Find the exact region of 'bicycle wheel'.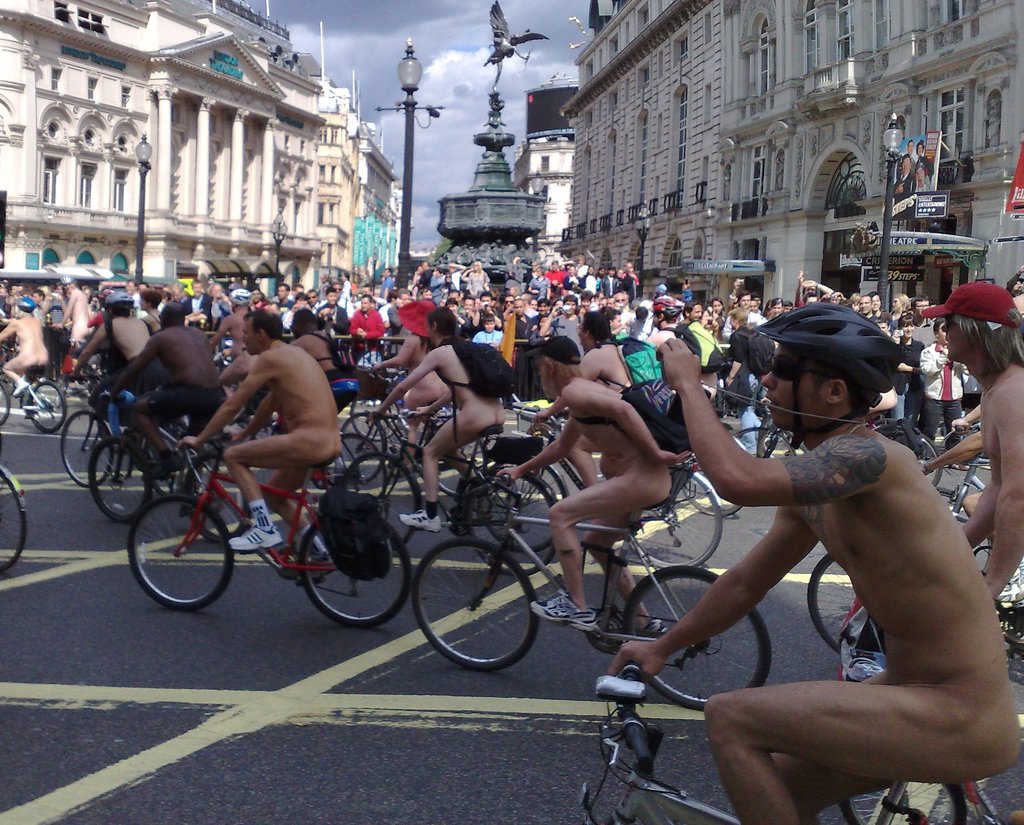
Exact region: <region>58, 411, 111, 488</region>.
